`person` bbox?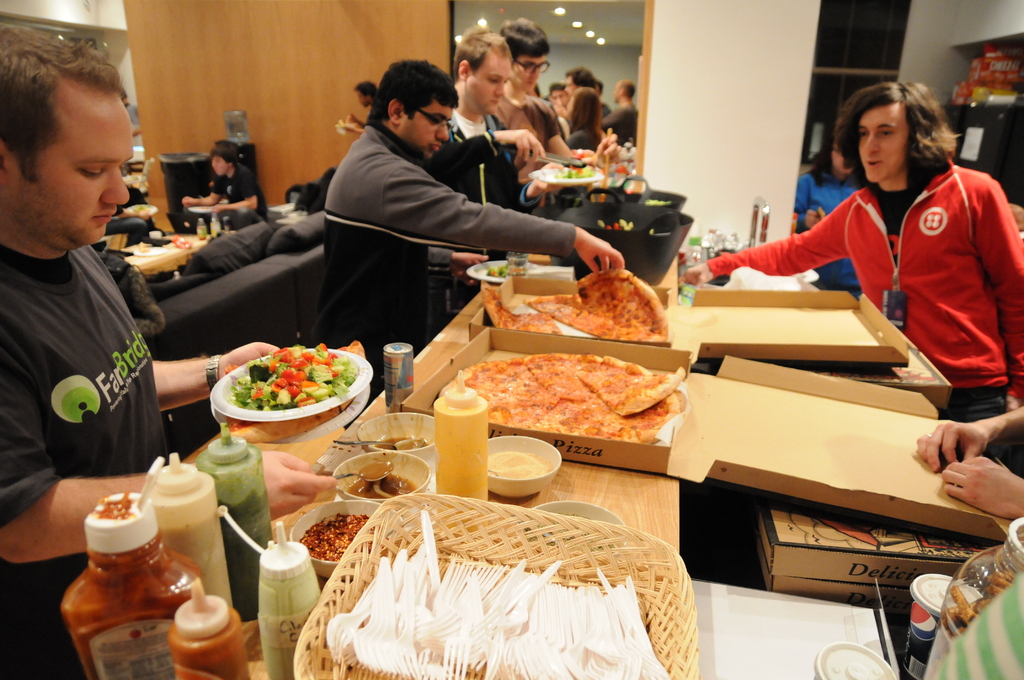
(x1=0, y1=28, x2=280, y2=679)
